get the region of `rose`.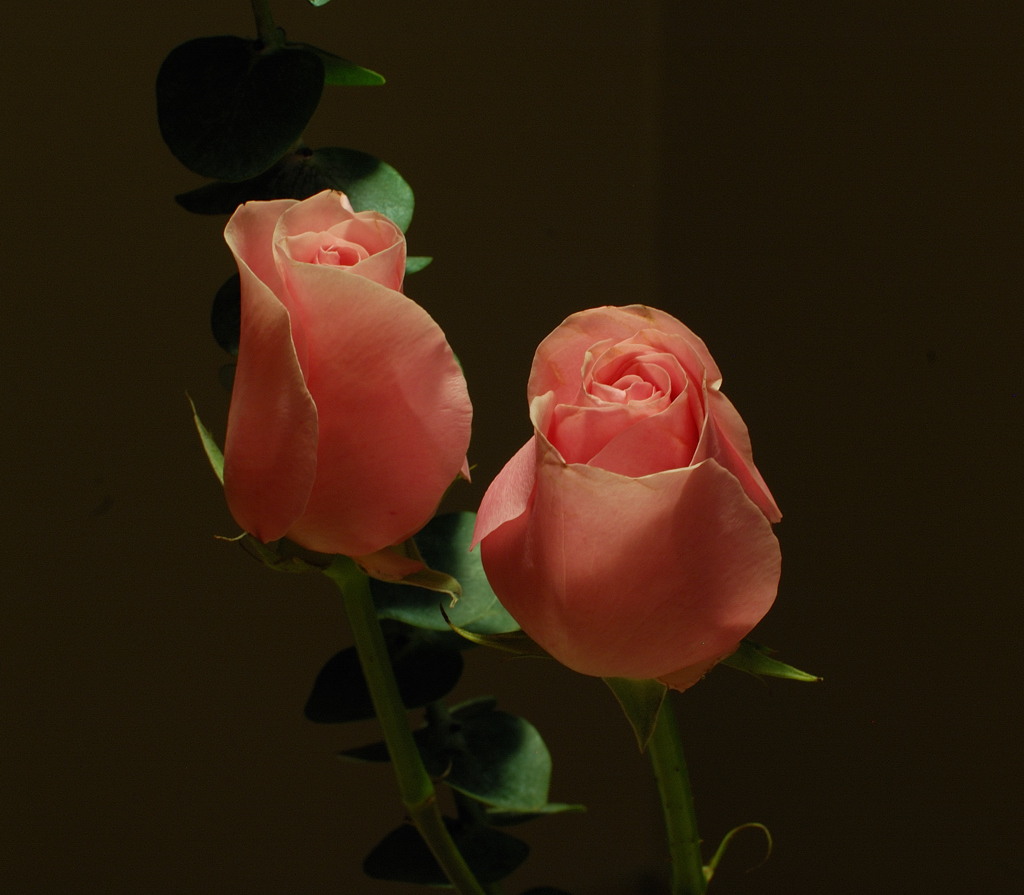
(x1=219, y1=183, x2=478, y2=558).
